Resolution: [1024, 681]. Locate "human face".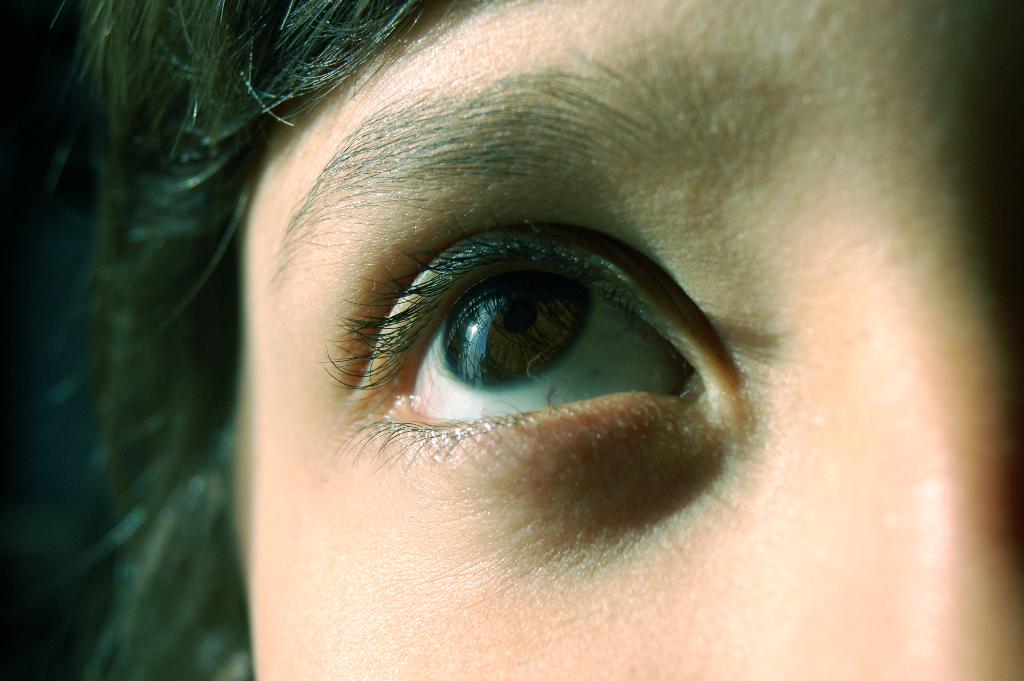
(228,0,1023,680).
